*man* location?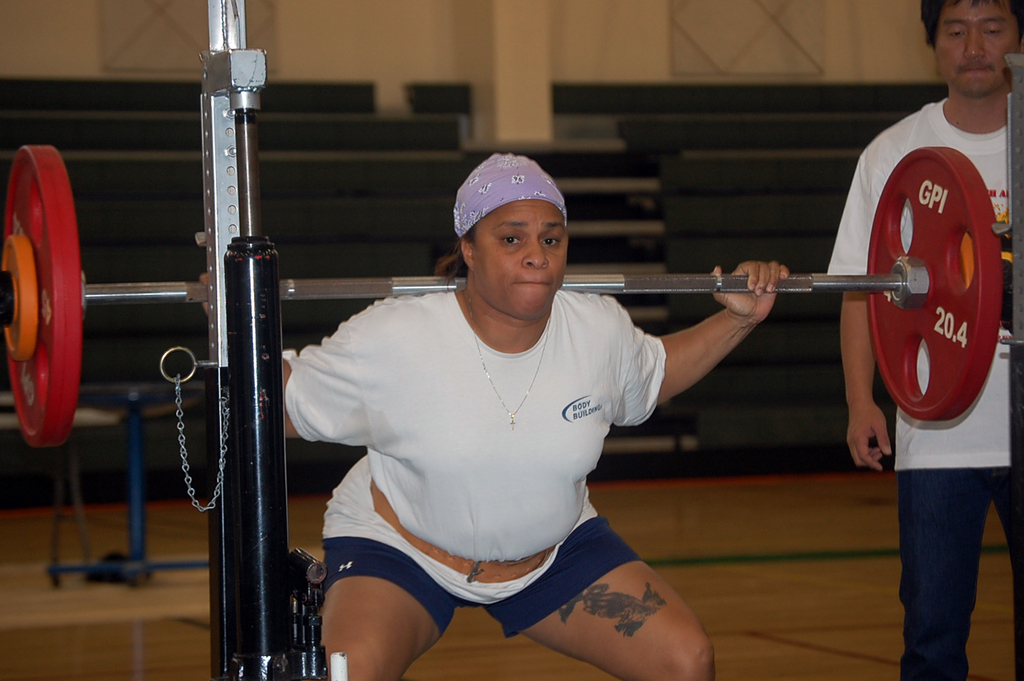
box(199, 155, 795, 680)
